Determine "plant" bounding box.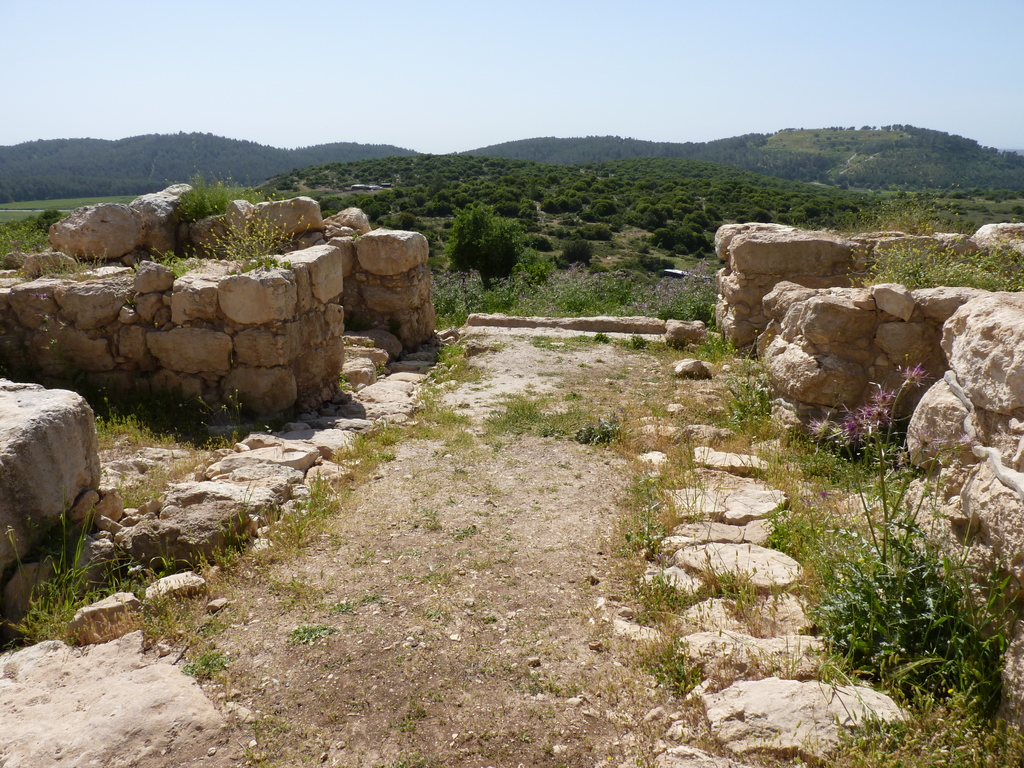
Determined: Rect(560, 409, 666, 445).
